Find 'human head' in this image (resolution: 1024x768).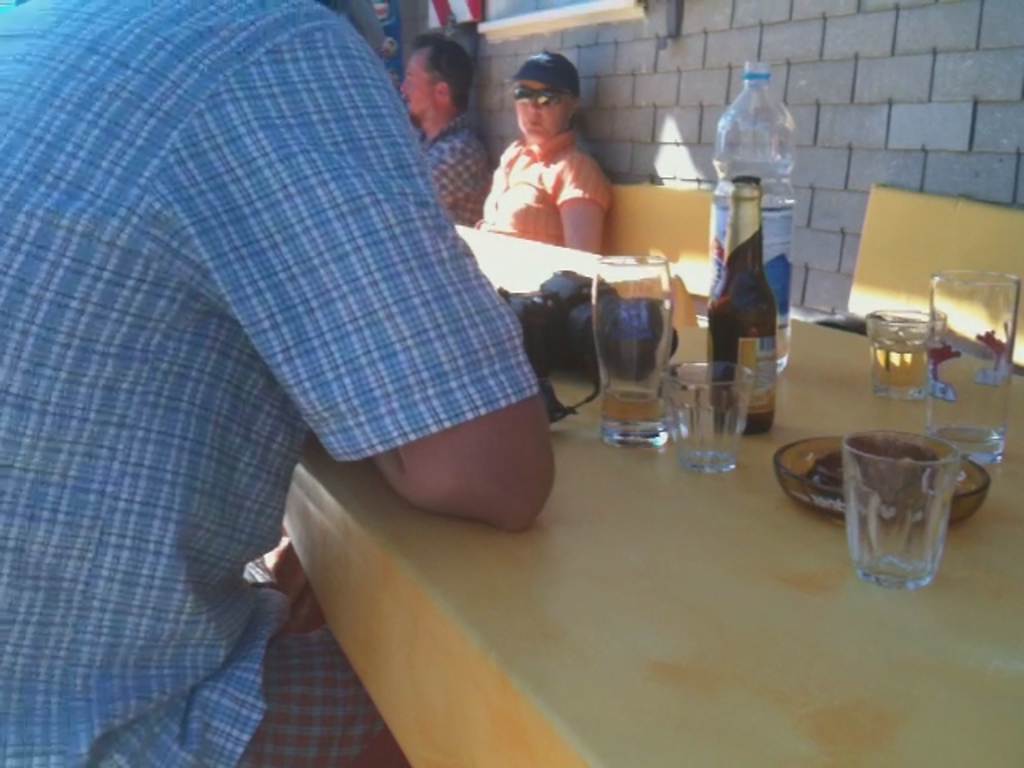
box(504, 48, 592, 138).
